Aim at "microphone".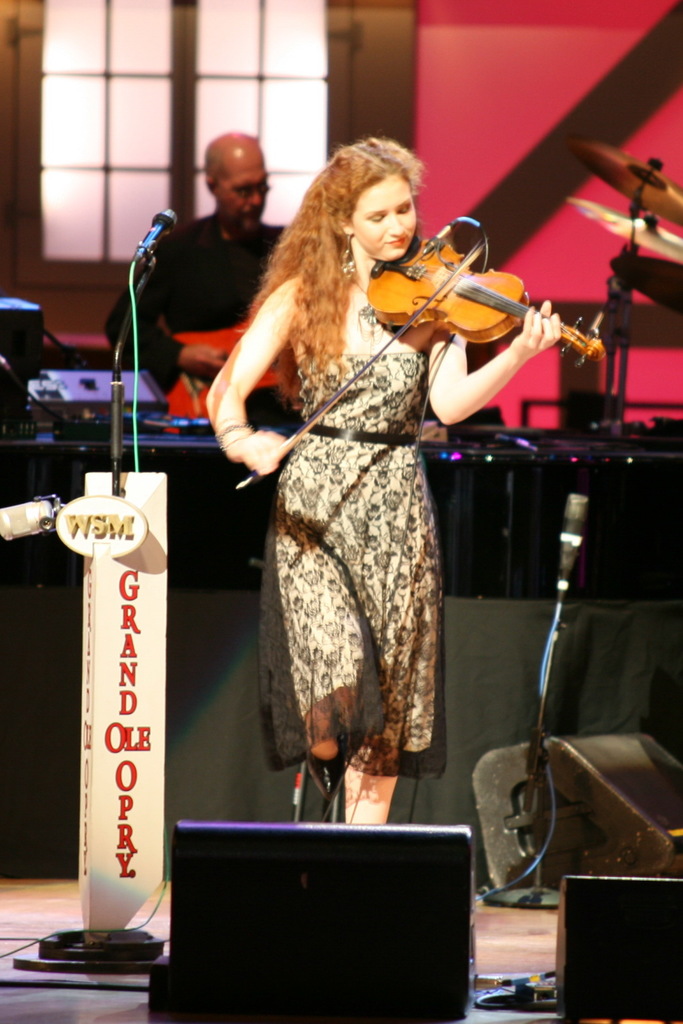
Aimed at [x1=140, y1=207, x2=178, y2=252].
